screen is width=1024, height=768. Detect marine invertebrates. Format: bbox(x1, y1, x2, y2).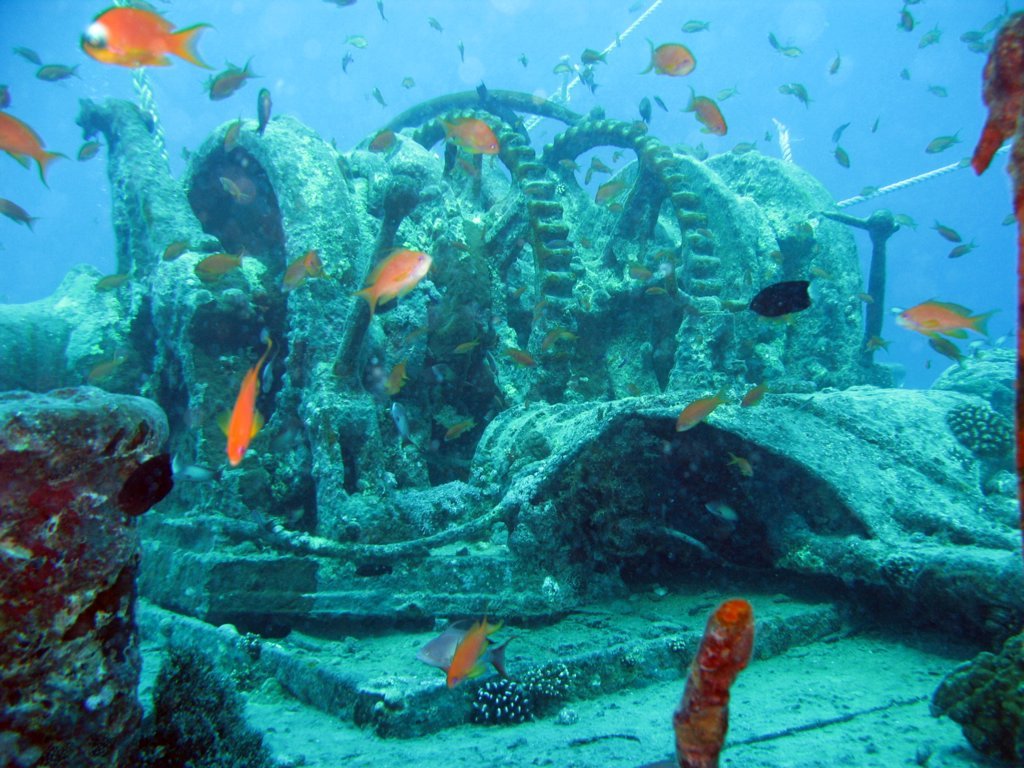
bbox(649, 599, 769, 760).
